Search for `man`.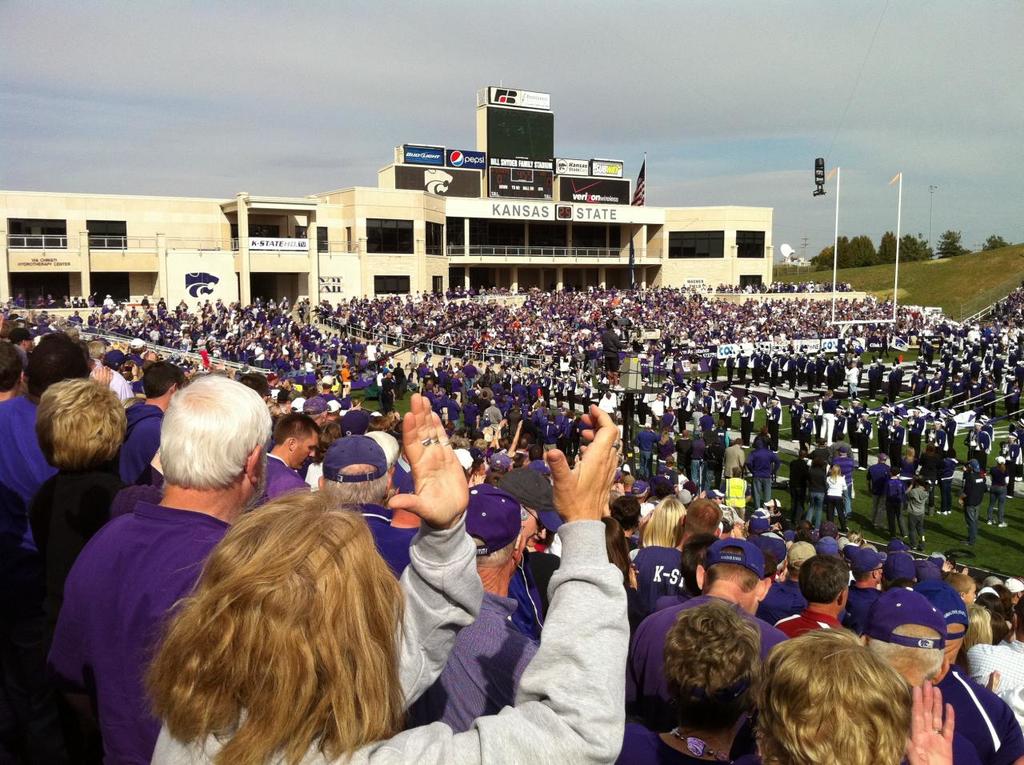
Found at <box>515,439,532,465</box>.
